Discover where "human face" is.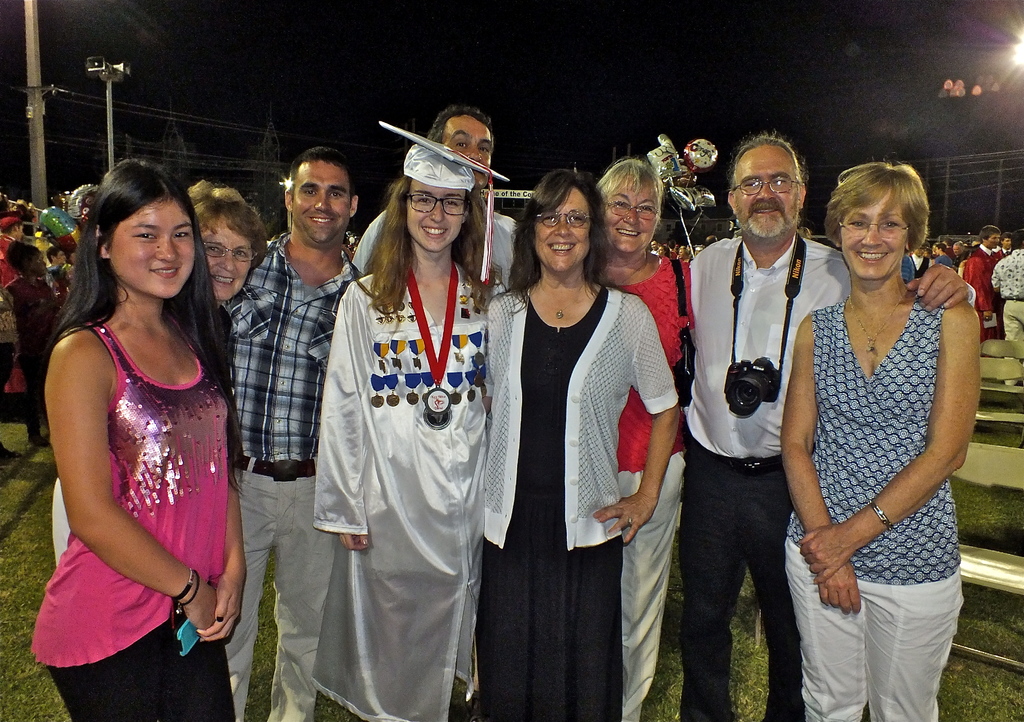
Discovered at box(733, 143, 798, 237).
